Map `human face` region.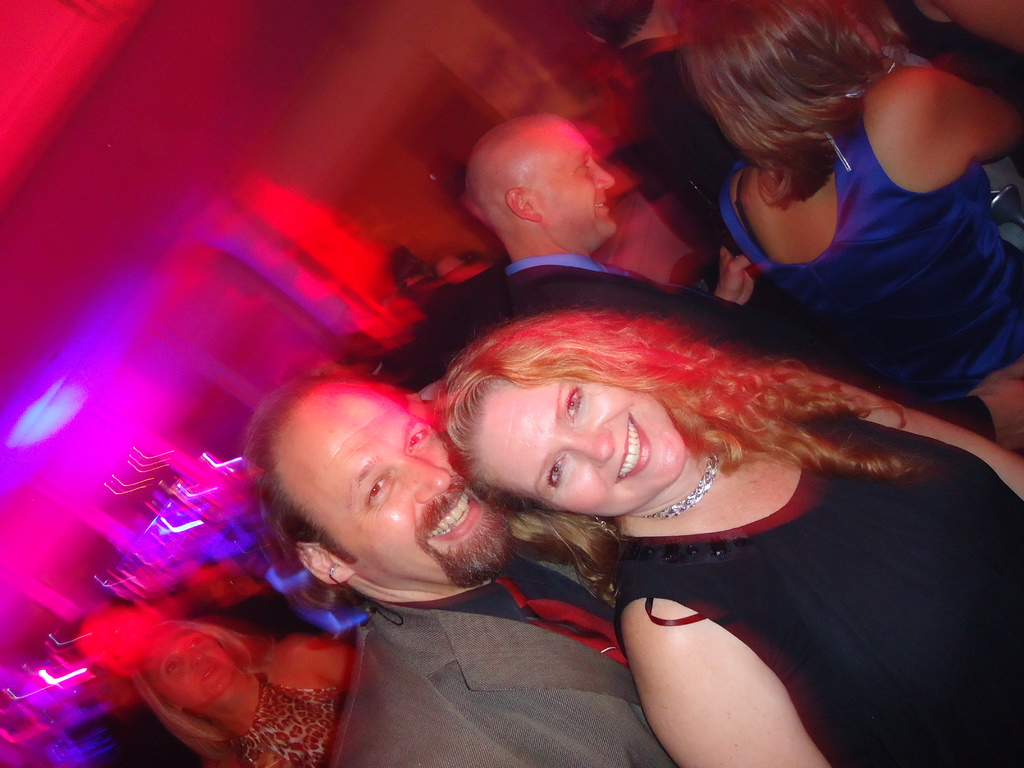
Mapped to left=469, top=378, right=690, bottom=518.
